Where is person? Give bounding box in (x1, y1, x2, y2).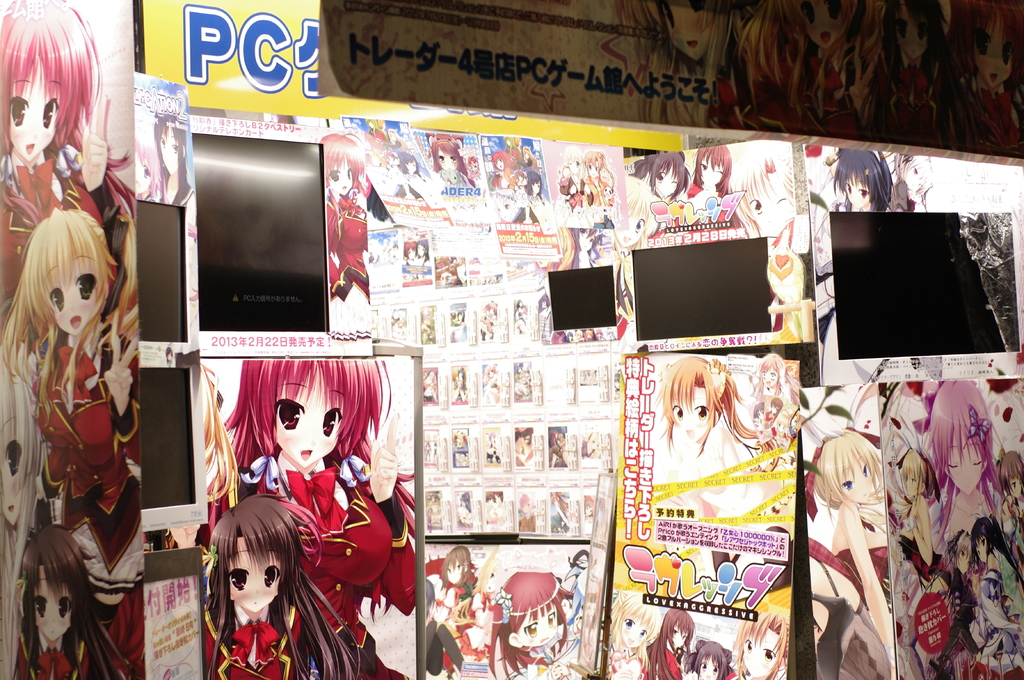
(319, 130, 376, 352).
